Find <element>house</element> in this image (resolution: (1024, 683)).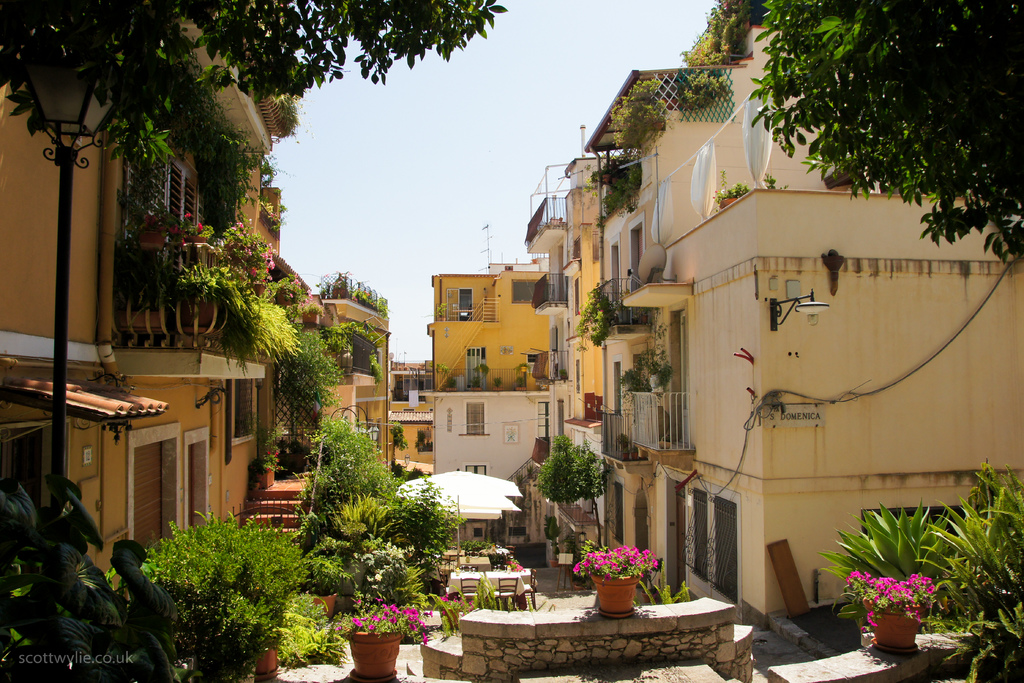
l=0, t=53, r=259, b=600.
